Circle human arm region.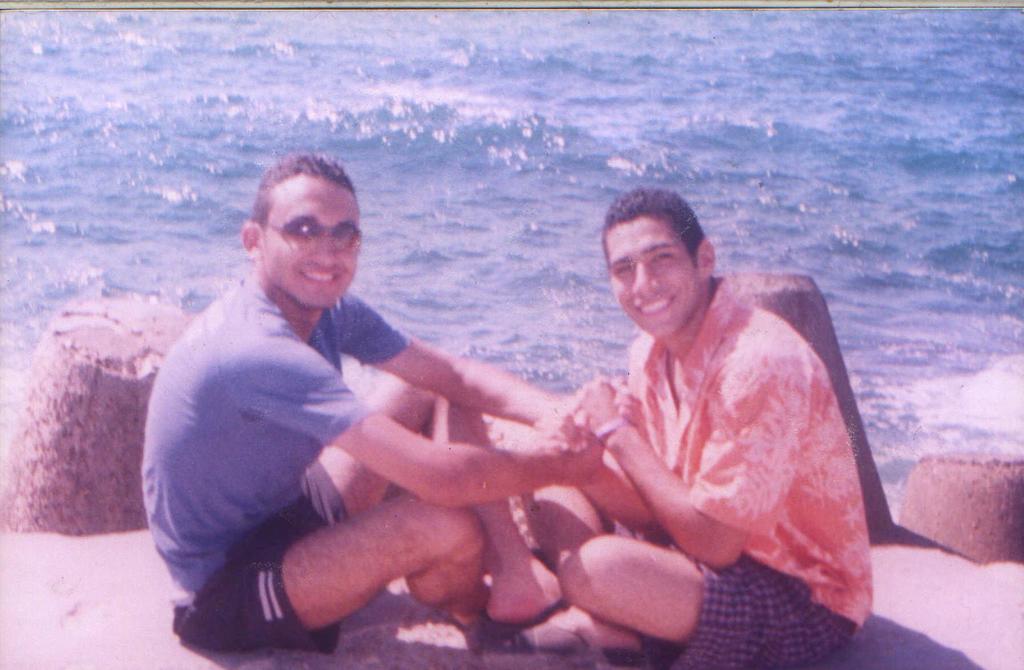
Region: (339, 285, 635, 429).
